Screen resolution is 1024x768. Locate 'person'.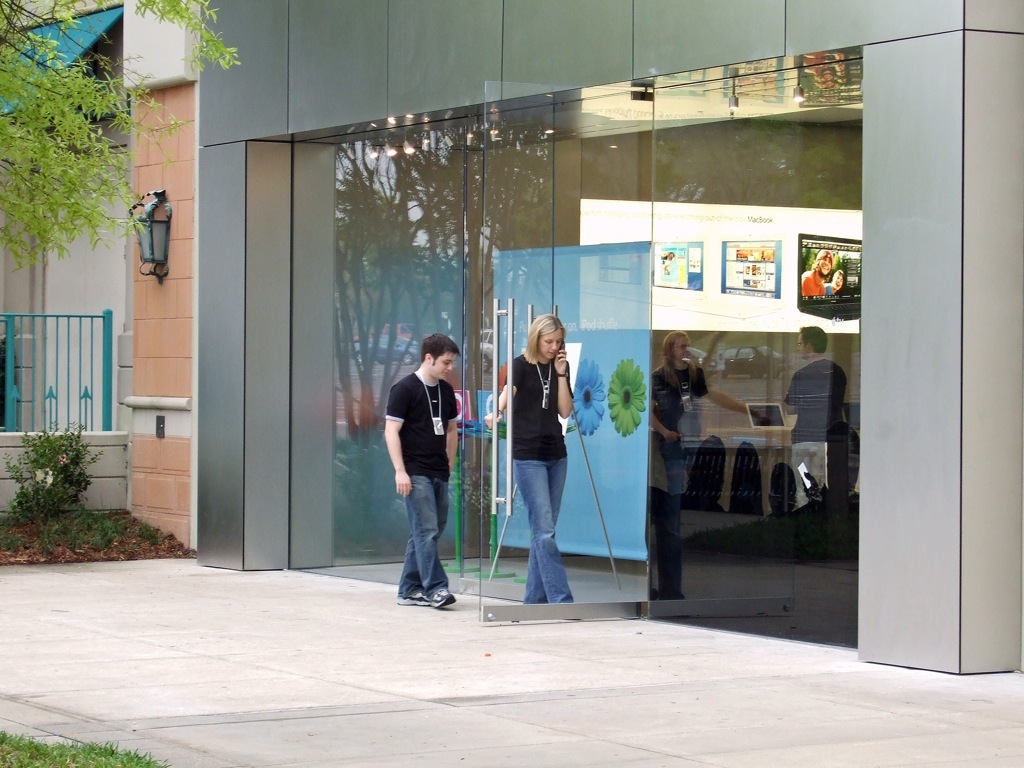
{"left": 370, "top": 321, "right": 465, "bottom": 612}.
